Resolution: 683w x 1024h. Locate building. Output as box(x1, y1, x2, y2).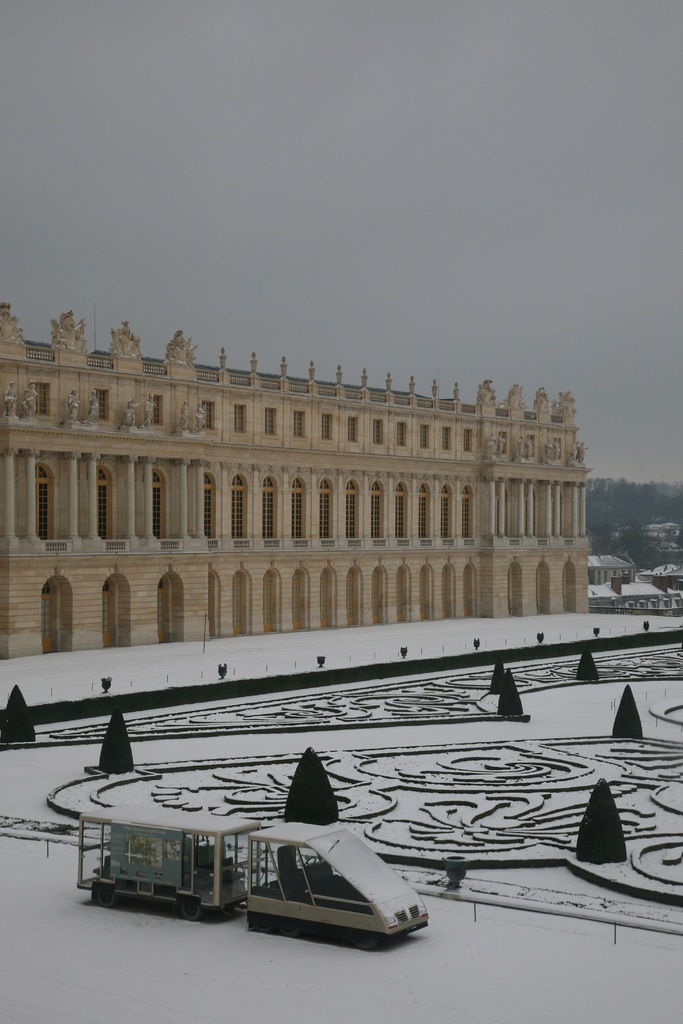
box(584, 554, 632, 588).
